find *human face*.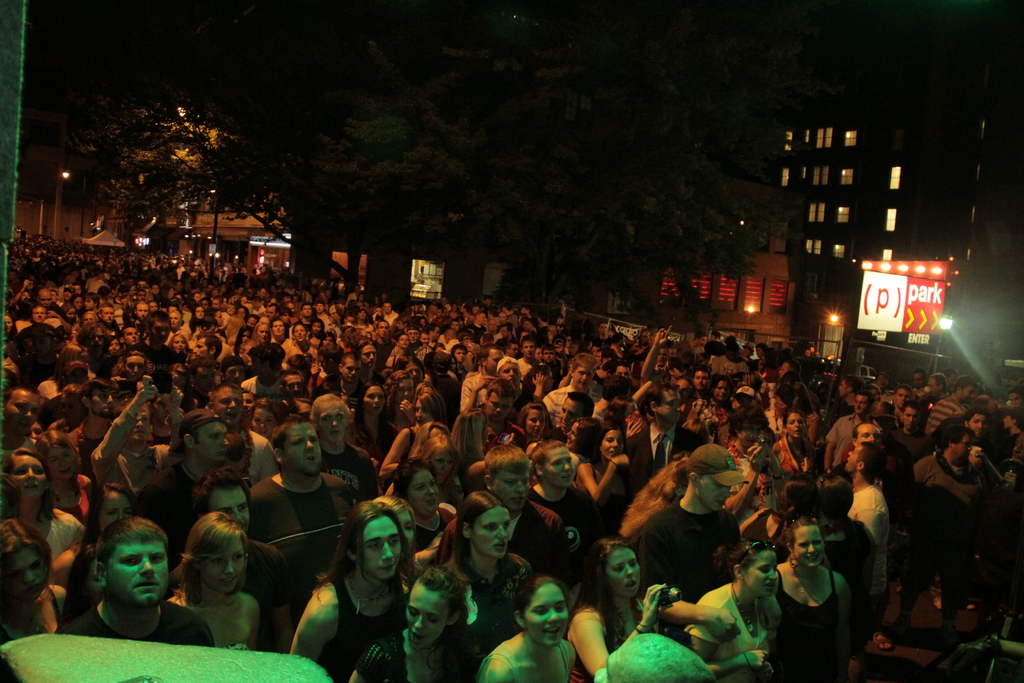
{"x1": 360, "y1": 383, "x2": 385, "y2": 415}.
